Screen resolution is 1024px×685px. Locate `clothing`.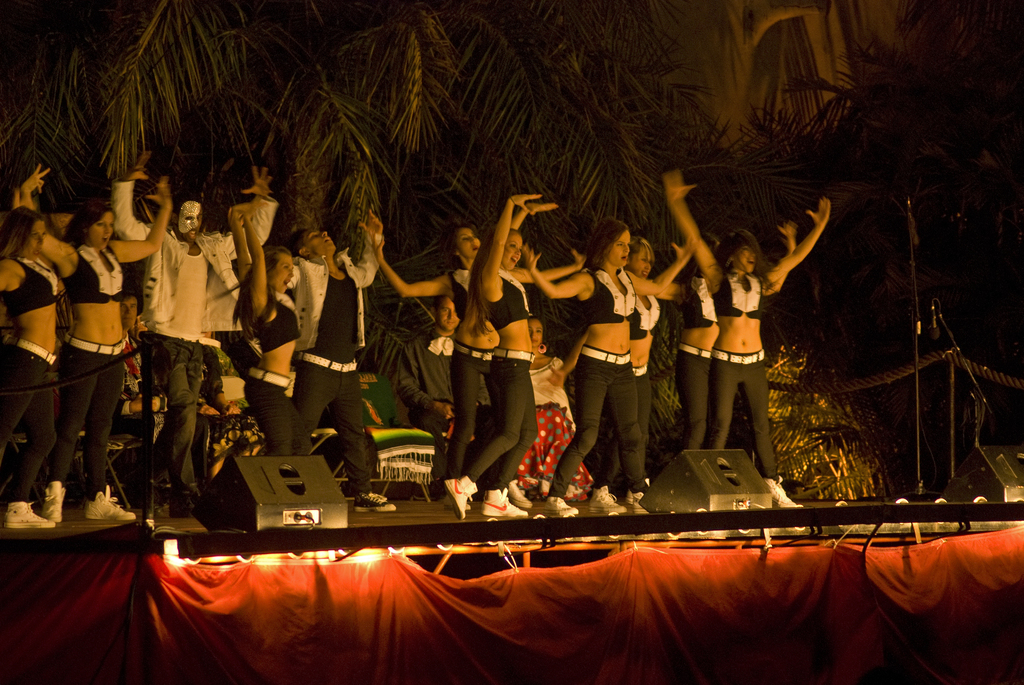
box=[0, 262, 54, 500].
